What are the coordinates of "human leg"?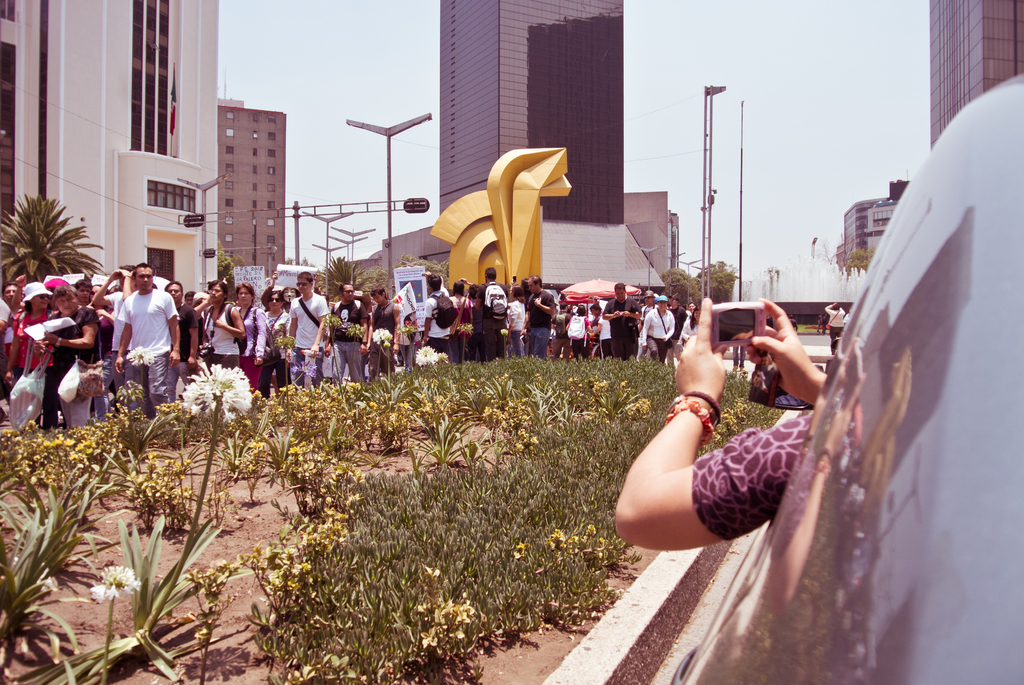
[x1=424, y1=335, x2=436, y2=352].
